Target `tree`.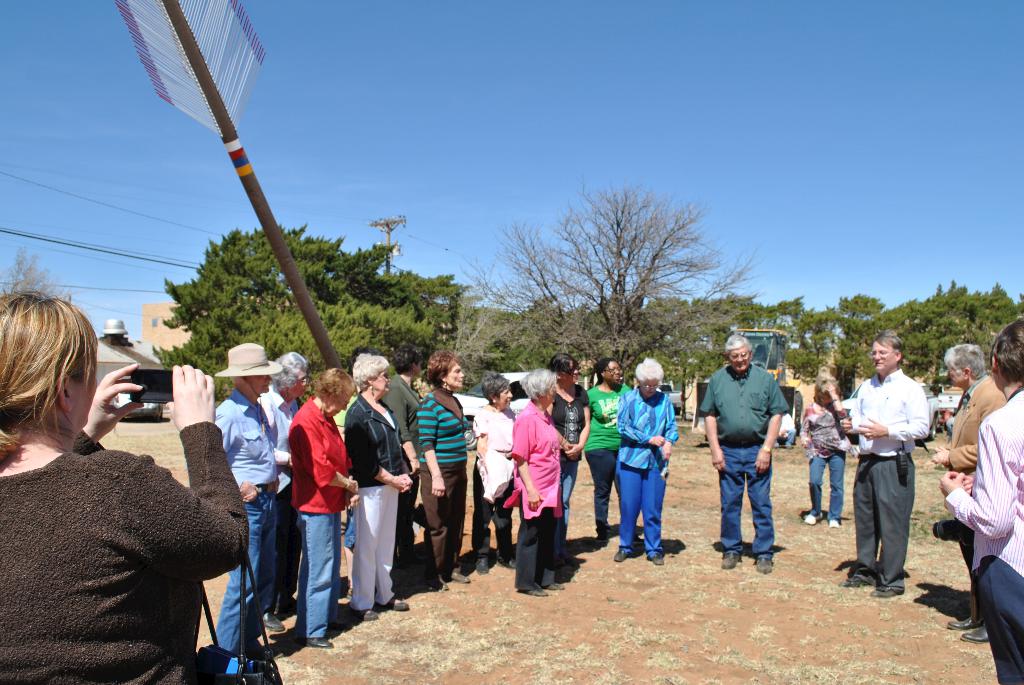
Target region: bbox=[182, 216, 476, 389].
